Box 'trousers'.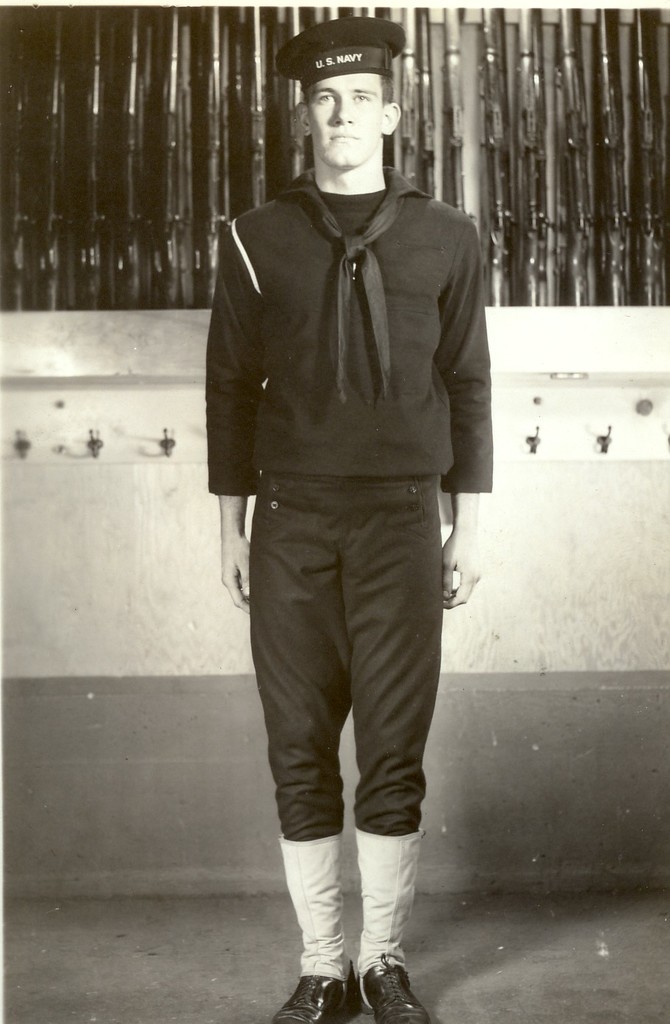
box(240, 489, 442, 846).
